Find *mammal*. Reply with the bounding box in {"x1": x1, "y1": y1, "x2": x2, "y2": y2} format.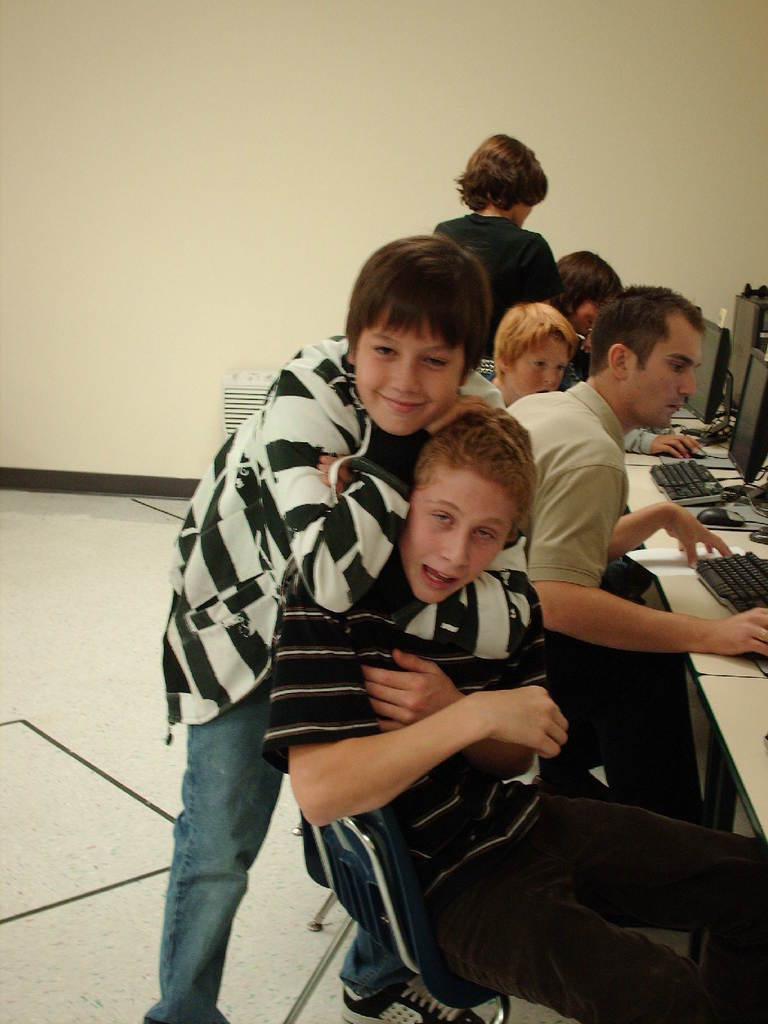
{"x1": 499, "y1": 281, "x2": 767, "y2": 827}.
